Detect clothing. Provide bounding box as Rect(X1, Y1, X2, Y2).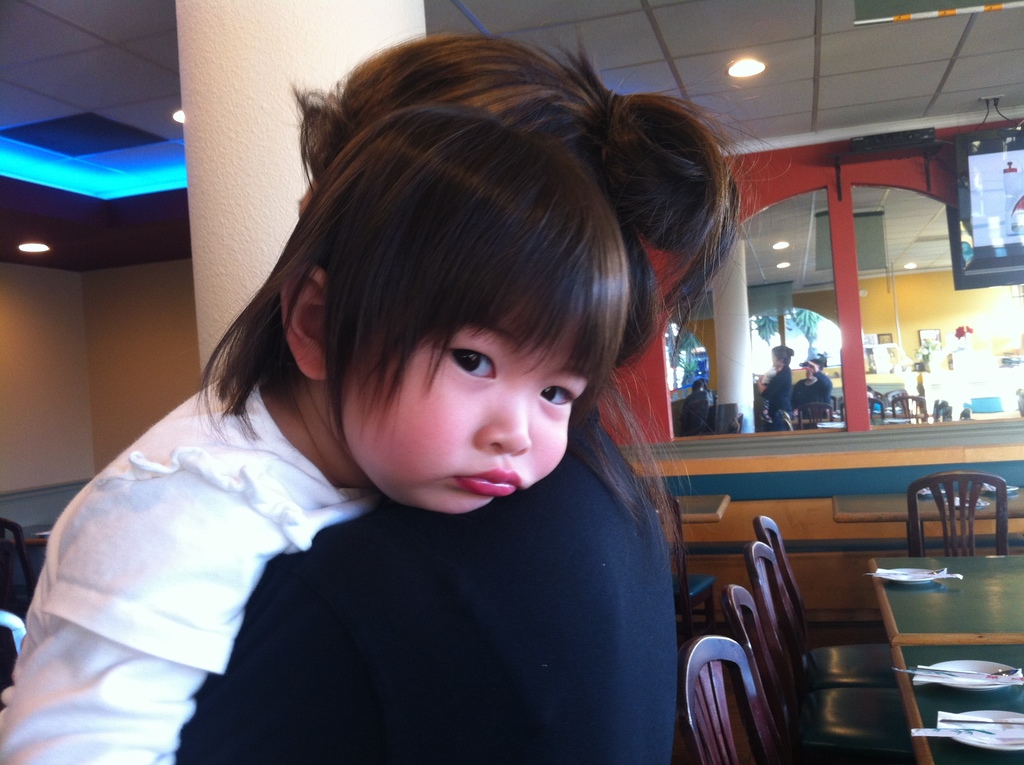
Rect(755, 360, 796, 432).
